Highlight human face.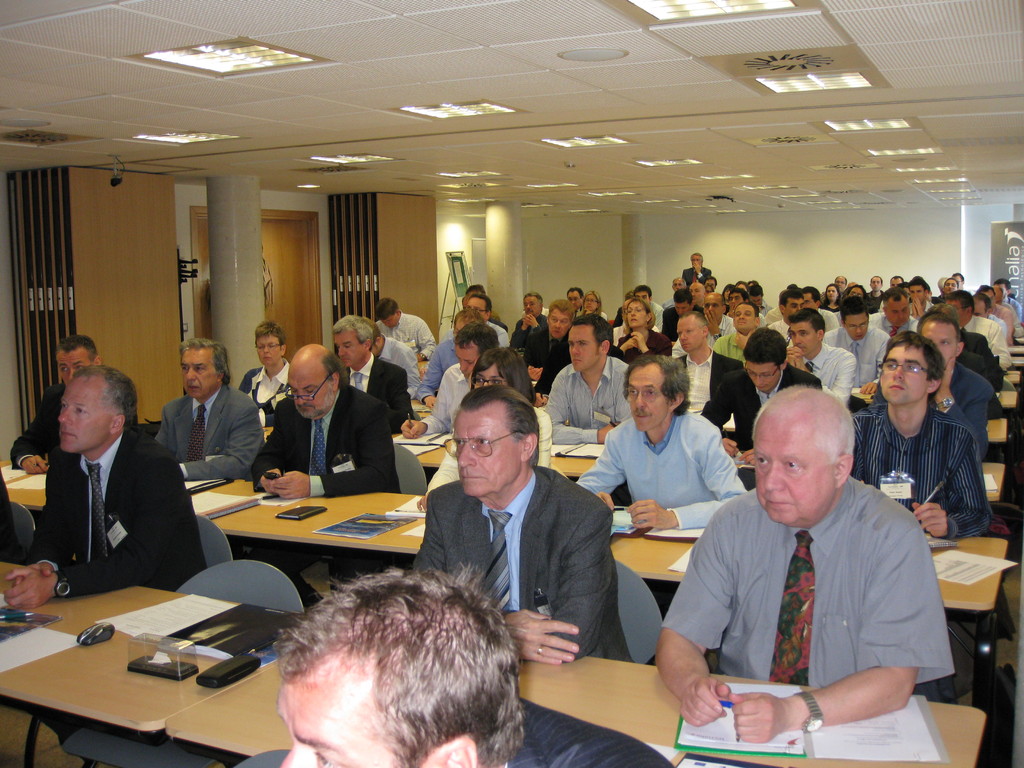
Highlighted region: Rect(737, 284, 746, 293).
